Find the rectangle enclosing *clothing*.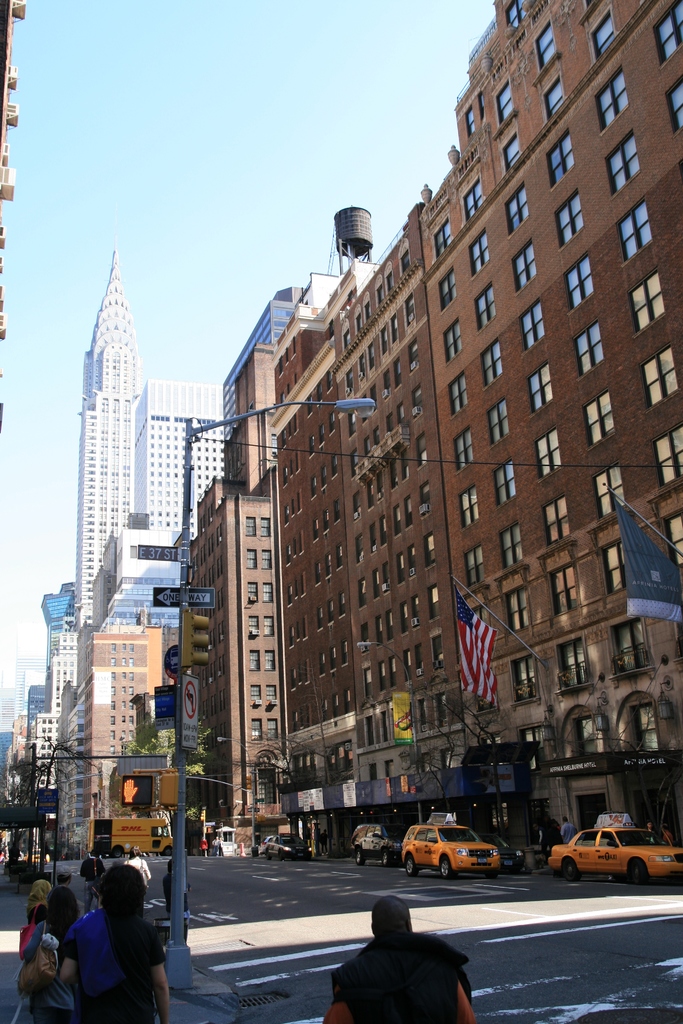
x1=557 y1=824 x2=564 y2=834.
